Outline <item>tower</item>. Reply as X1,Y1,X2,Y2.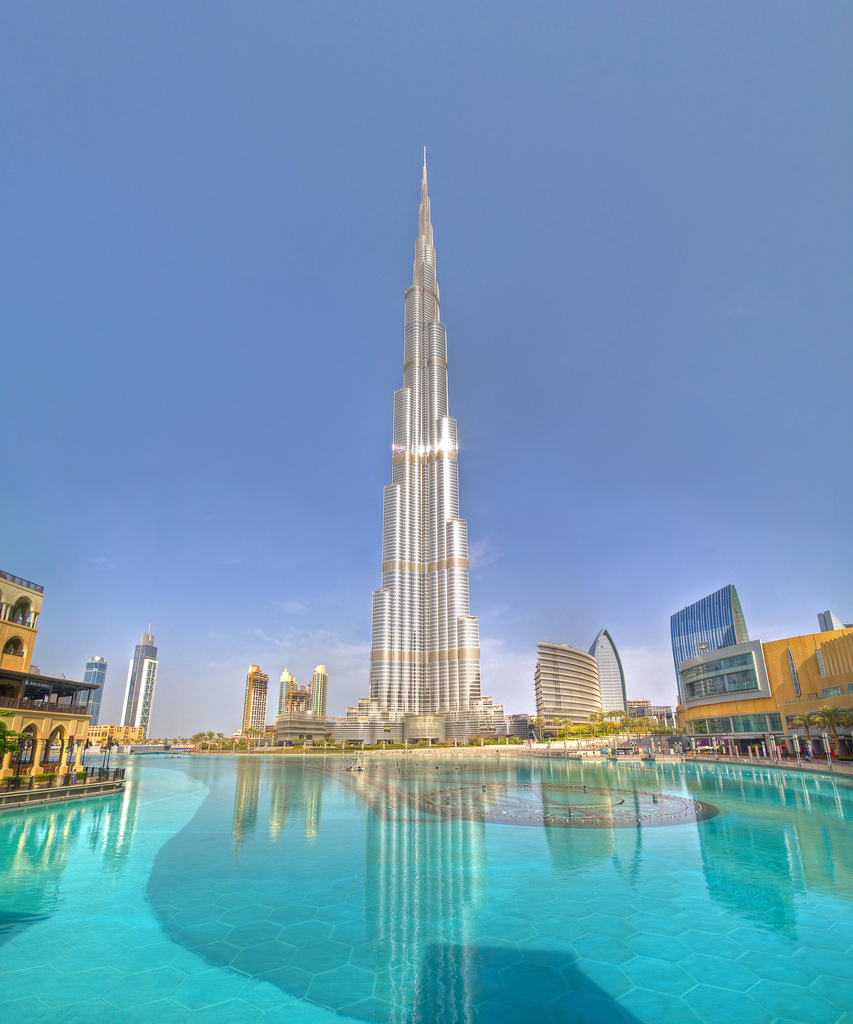
344,127,513,730.
